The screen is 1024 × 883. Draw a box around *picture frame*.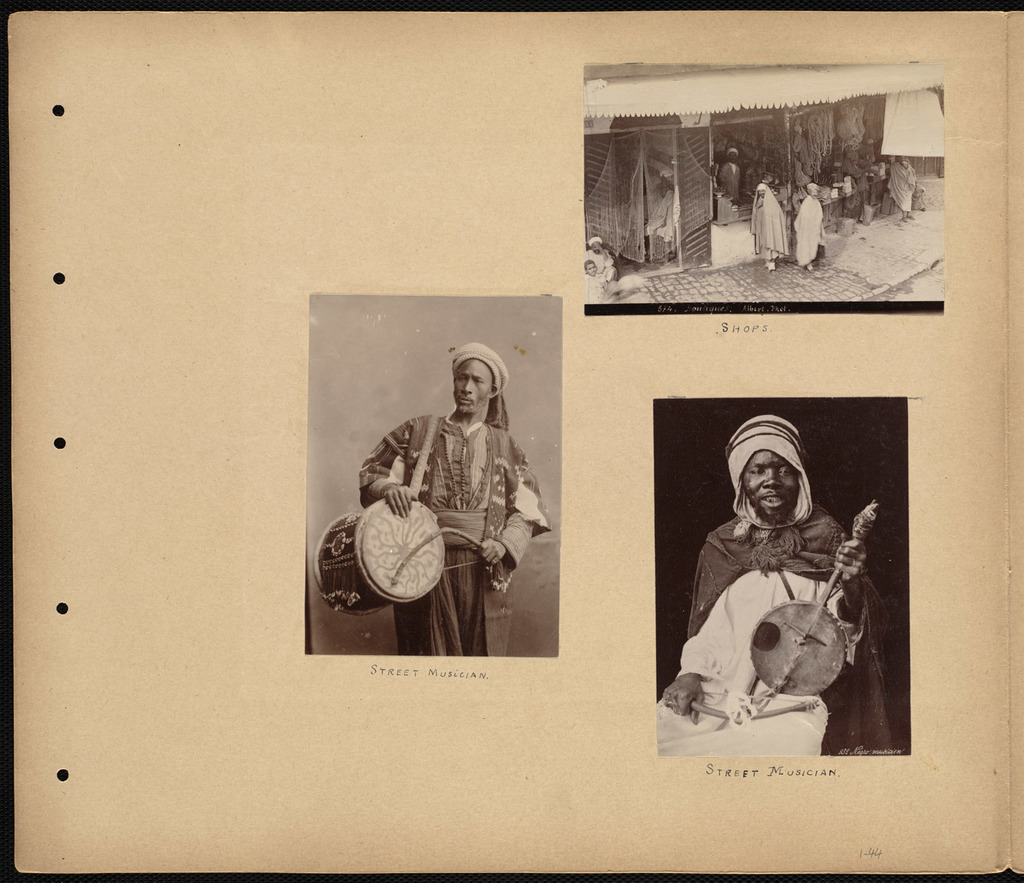
locate(550, 25, 975, 377).
